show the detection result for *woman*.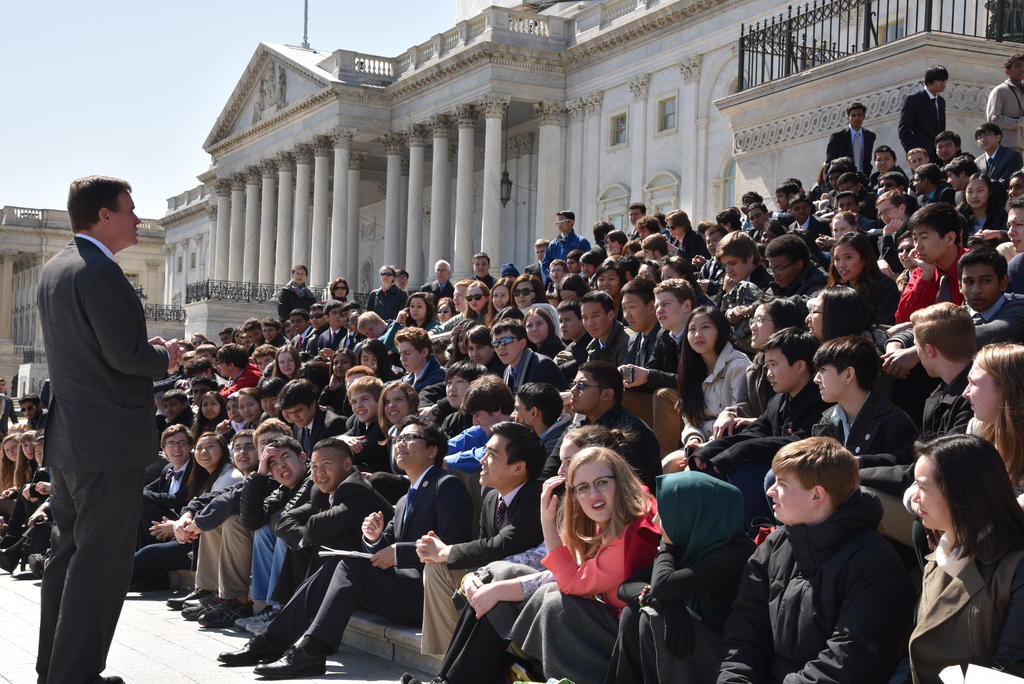
[130,436,239,589].
